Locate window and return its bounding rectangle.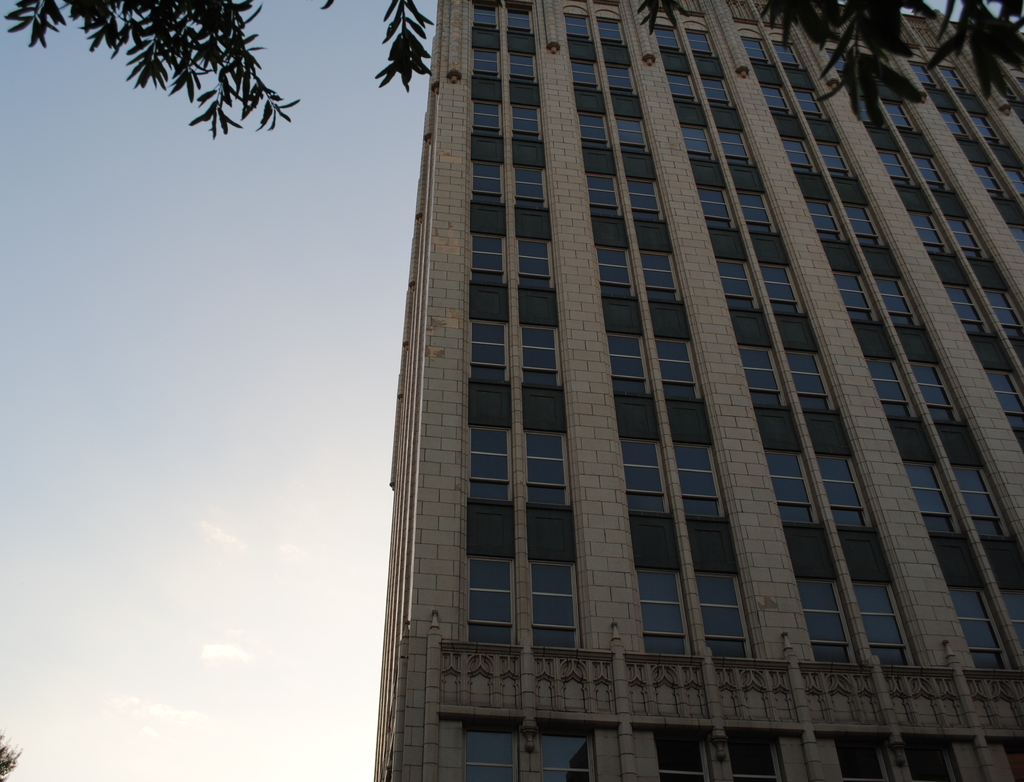
box=[945, 288, 989, 332].
